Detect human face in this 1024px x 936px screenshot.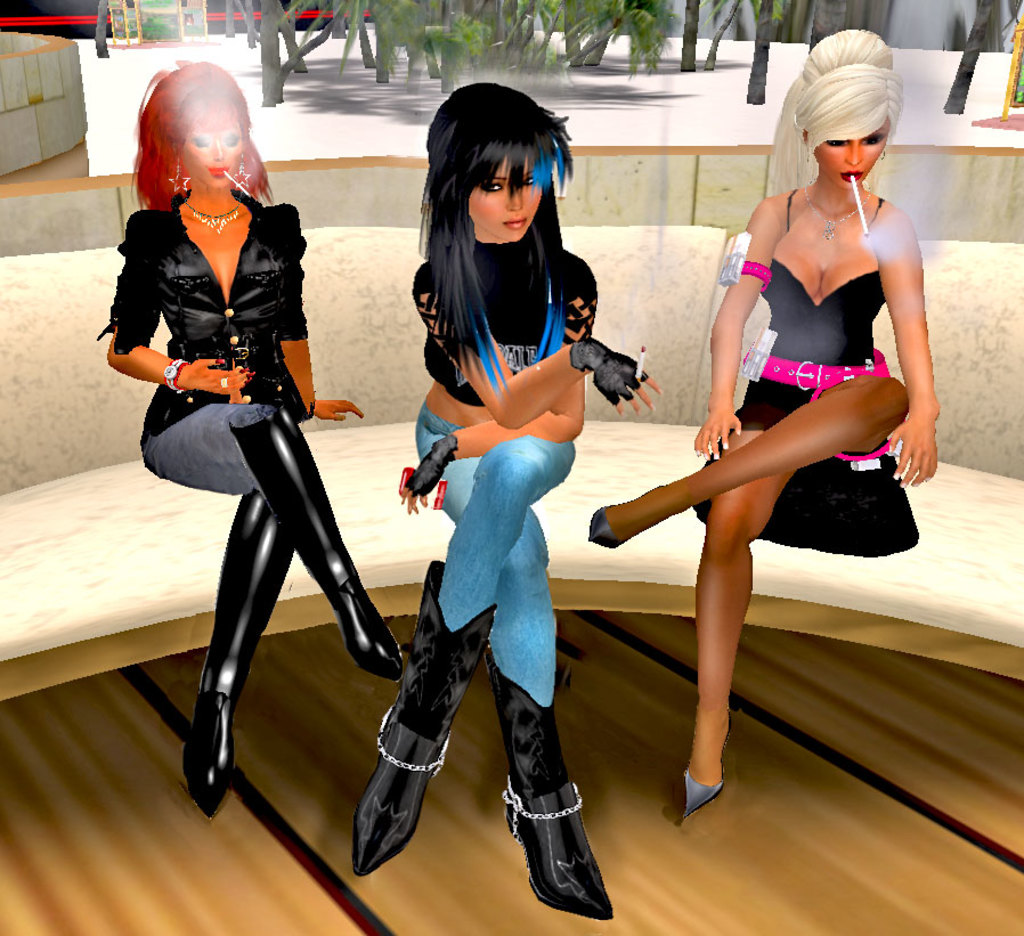
Detection: crop(813, 121, 885, 188).
